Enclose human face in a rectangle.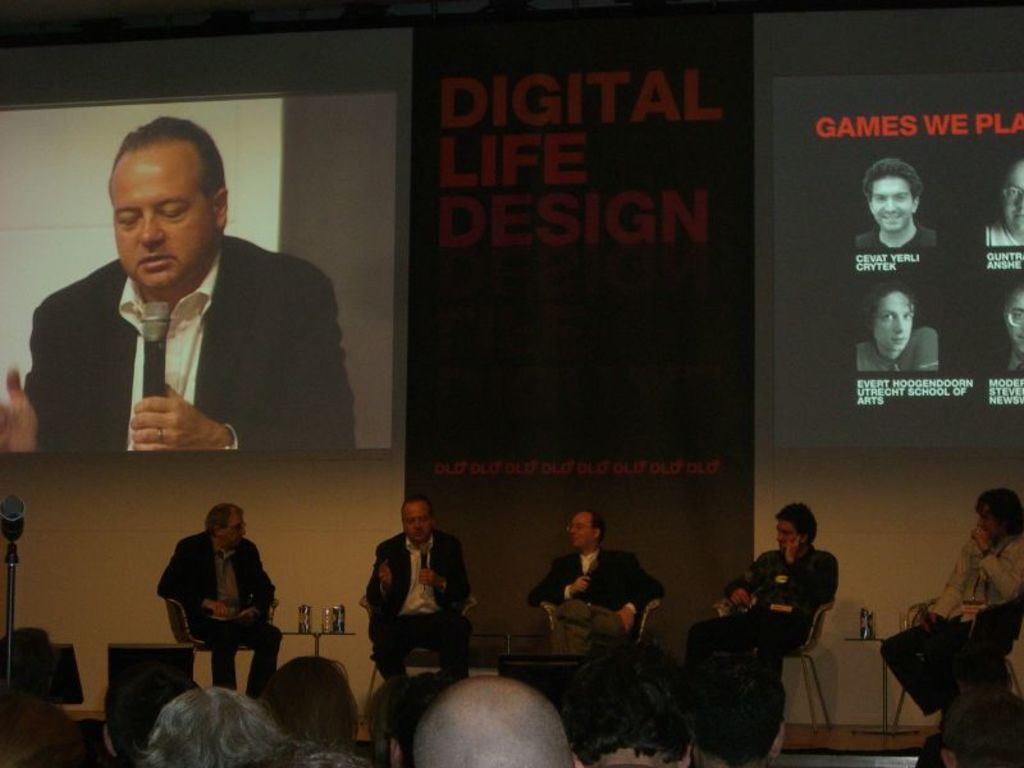
568 512 595 549.
